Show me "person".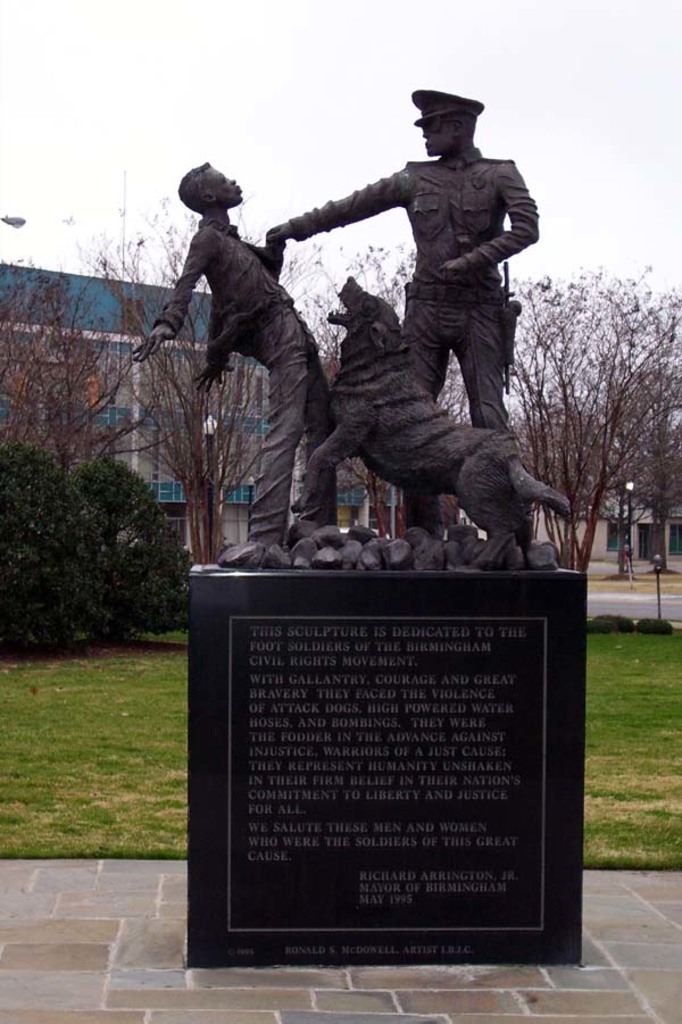
"person" is here: [x1=281, y1=75, x2=550, y2=542].
